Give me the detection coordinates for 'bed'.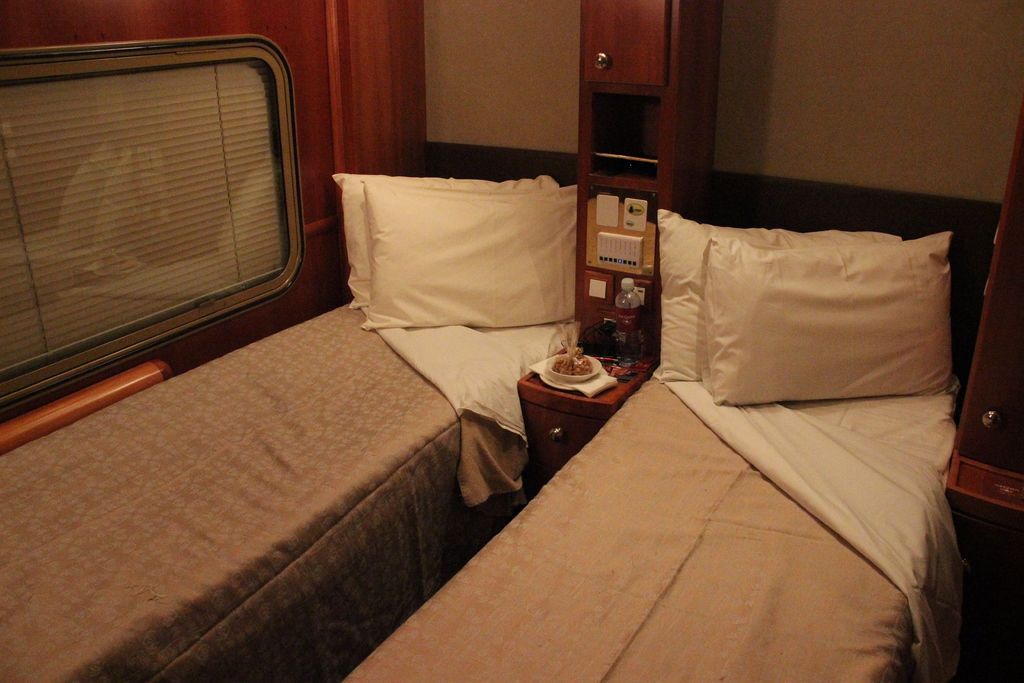
box=[442, 197, 982, 682].
